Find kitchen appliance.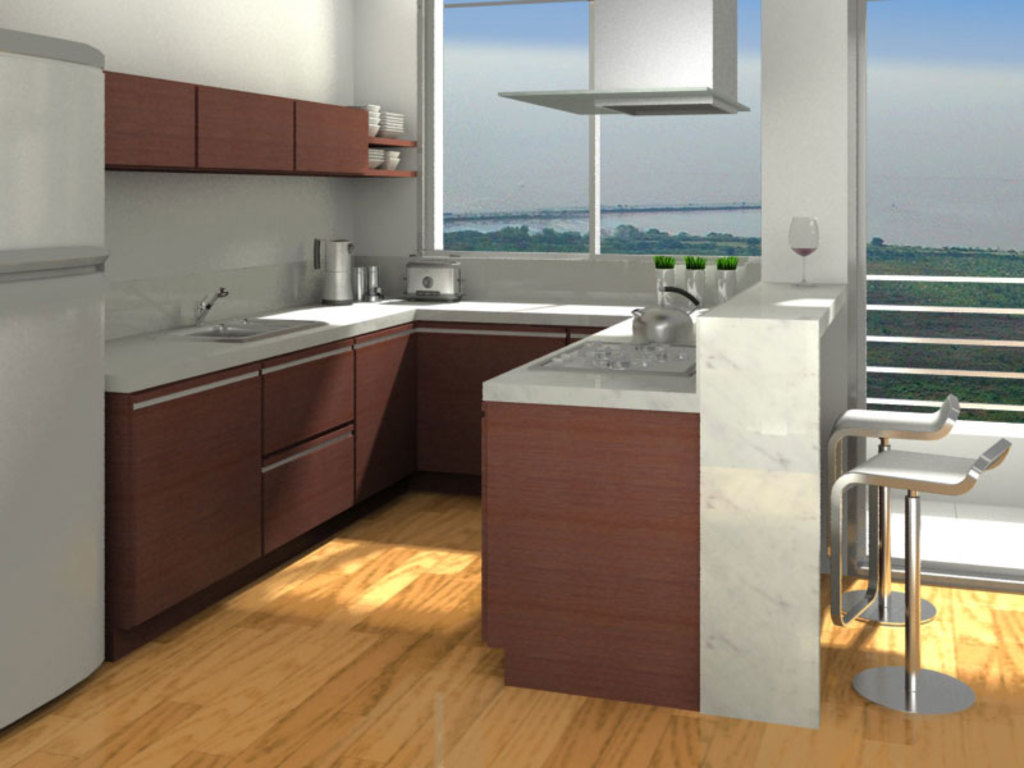
<region>381, 148, 401, 165</region>.
